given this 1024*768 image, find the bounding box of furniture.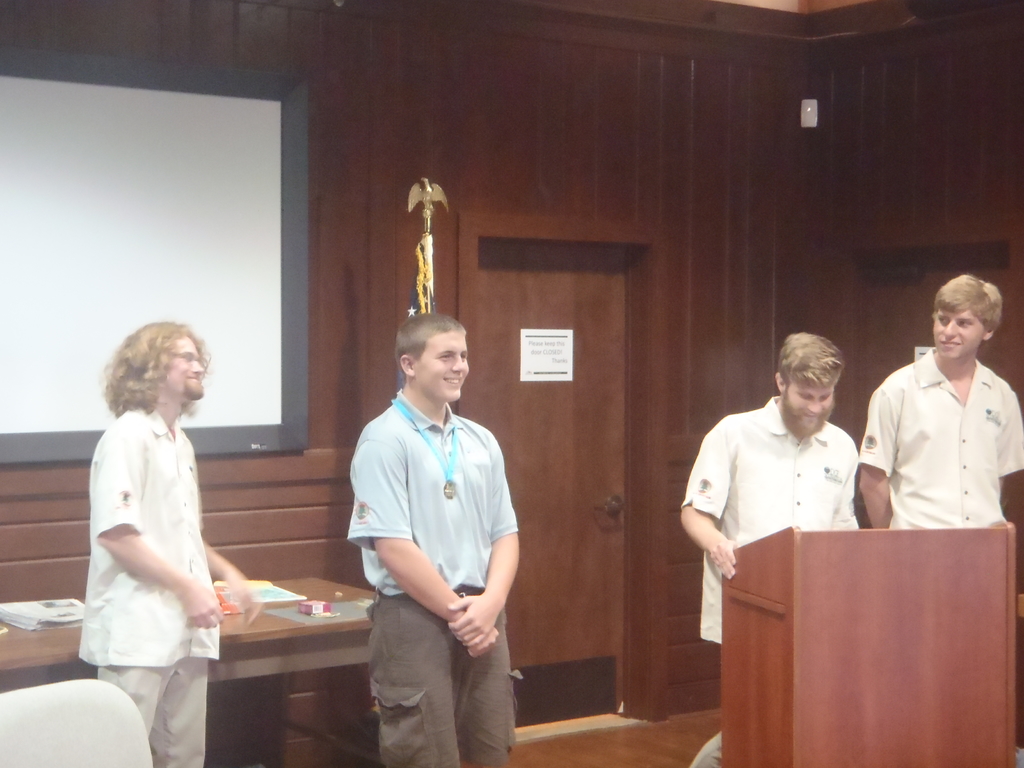
left=0, top=679, right=158, bottom=767.
